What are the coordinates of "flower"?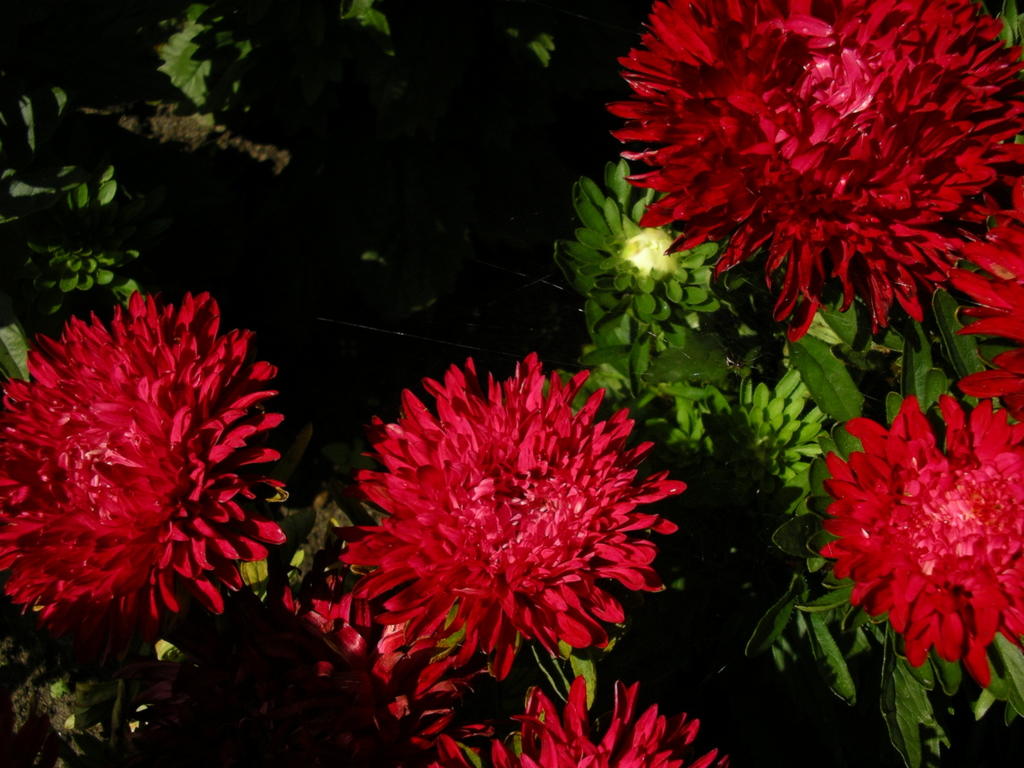
[426, 671, 737, 767].
